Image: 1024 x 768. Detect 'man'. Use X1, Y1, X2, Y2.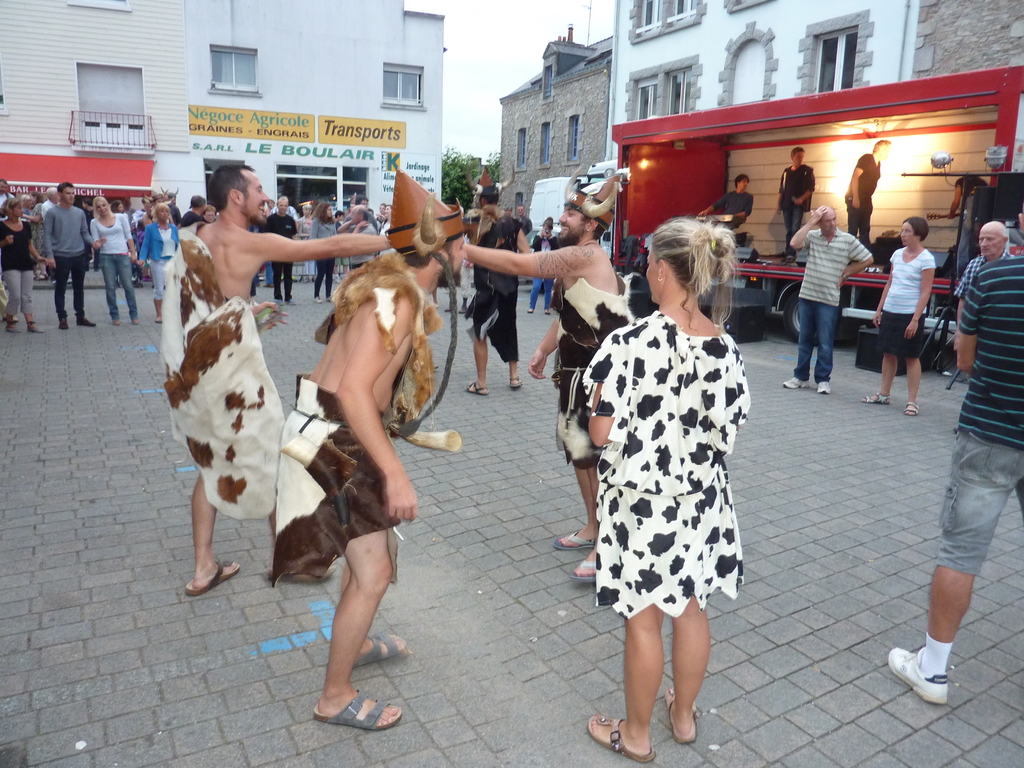
460, 158, 632, 589.
